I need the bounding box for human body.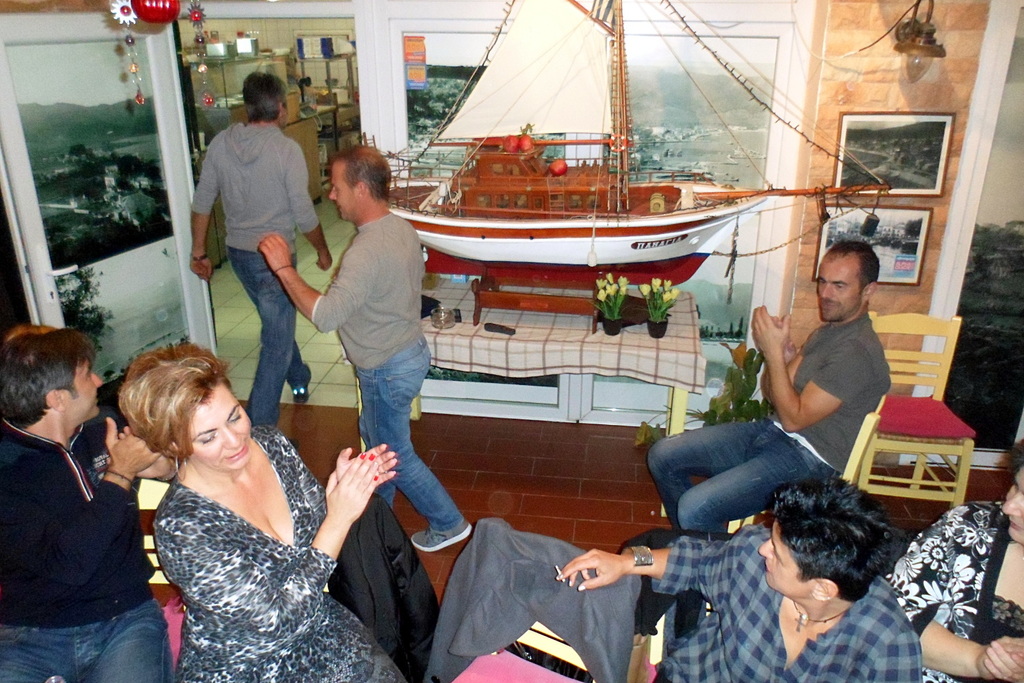
Here it is: Rect(889, 447, 1023, 682).
